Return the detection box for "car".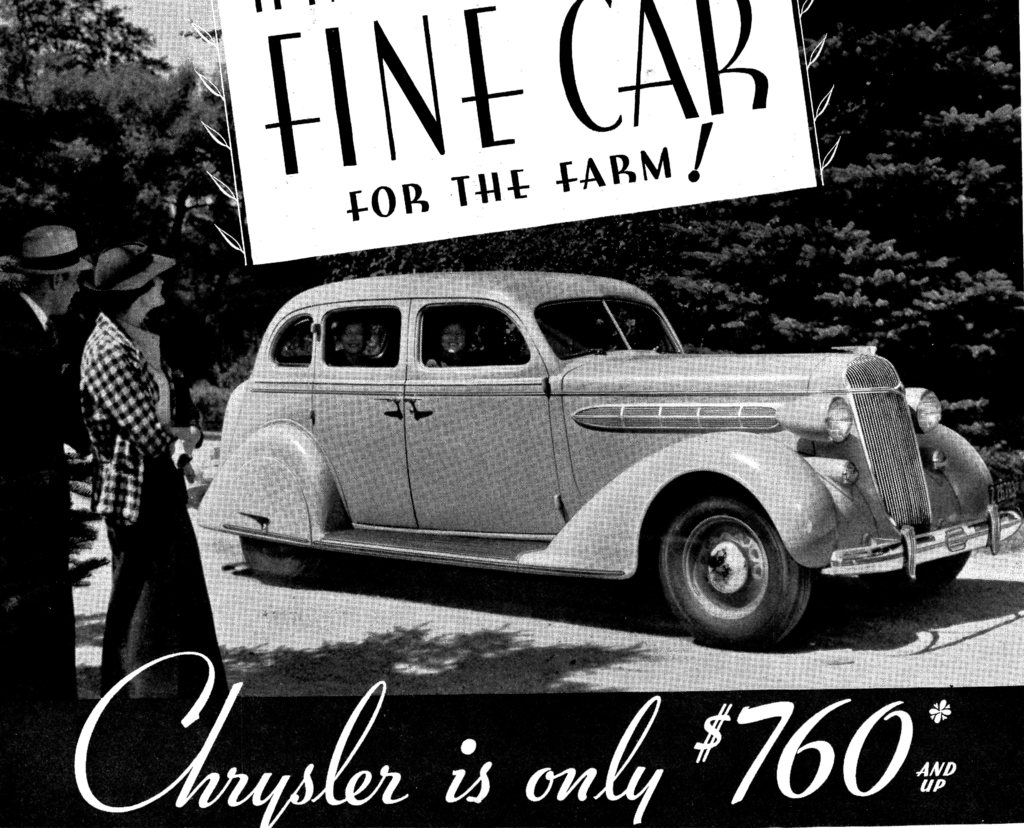
x1=193, y1=271, x2=1023, y2=653.
